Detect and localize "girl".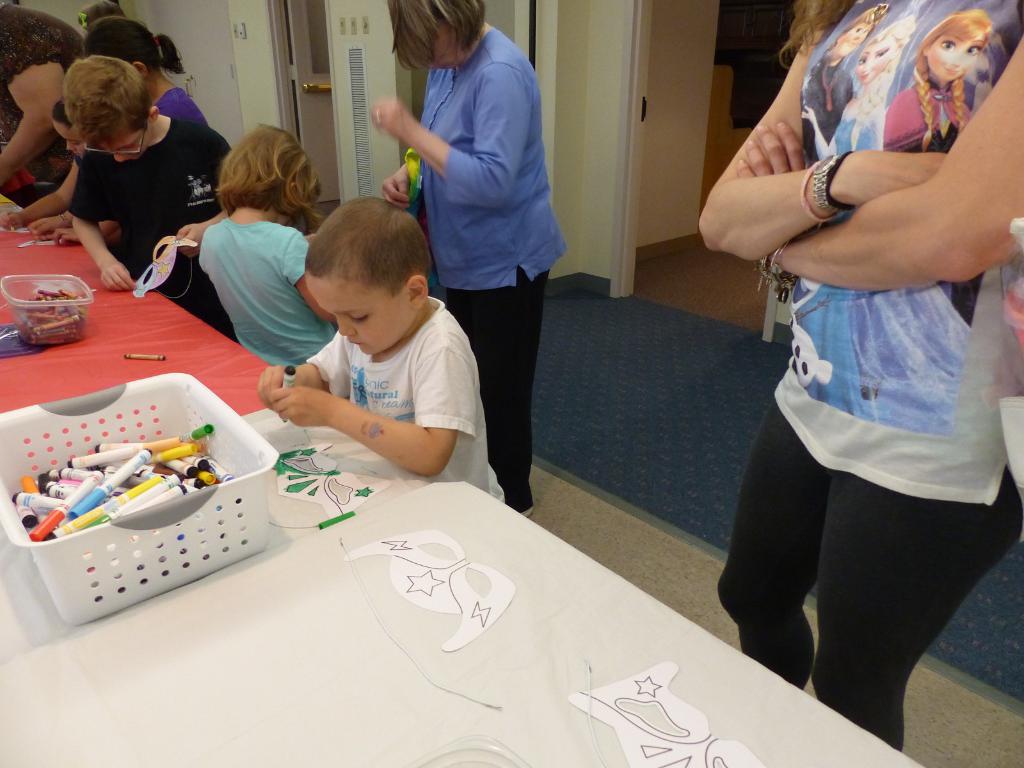
Localized at bbox=[196, 123, 340, 368].
